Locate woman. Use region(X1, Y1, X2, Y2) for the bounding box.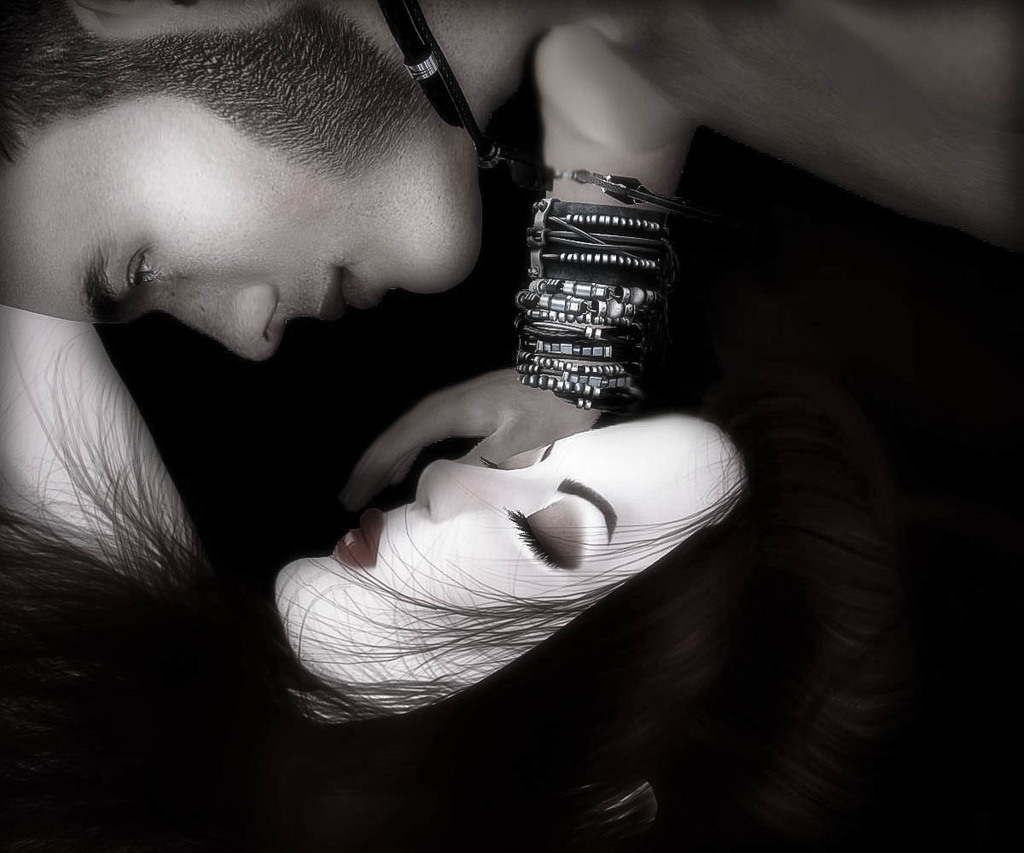
region(0, 331, 827, 852).
